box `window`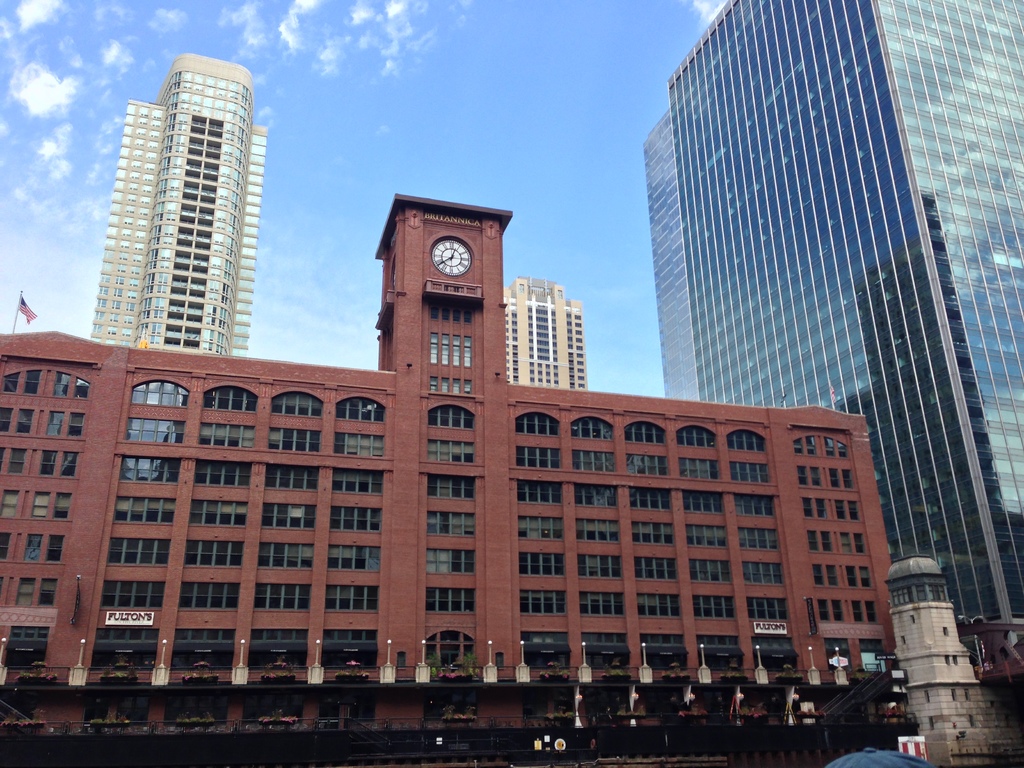
pyautogui.locateOnScreen(825, 433, 847, 458)
